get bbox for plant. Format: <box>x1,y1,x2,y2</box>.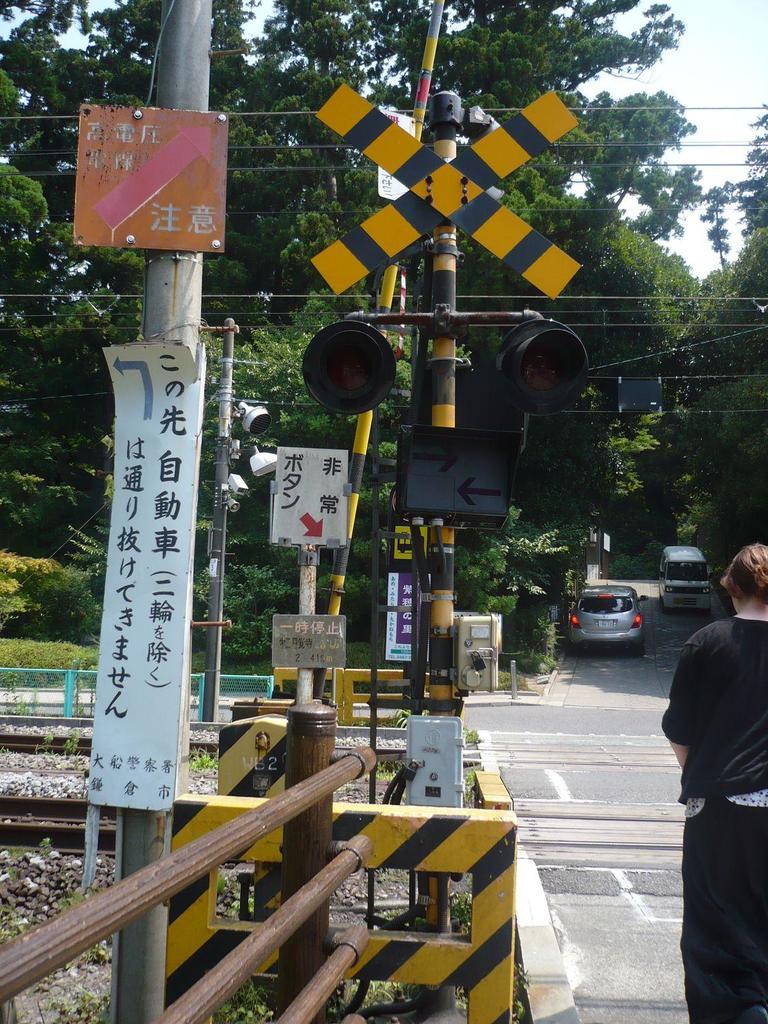
<box>218,873,227,899</box>.
